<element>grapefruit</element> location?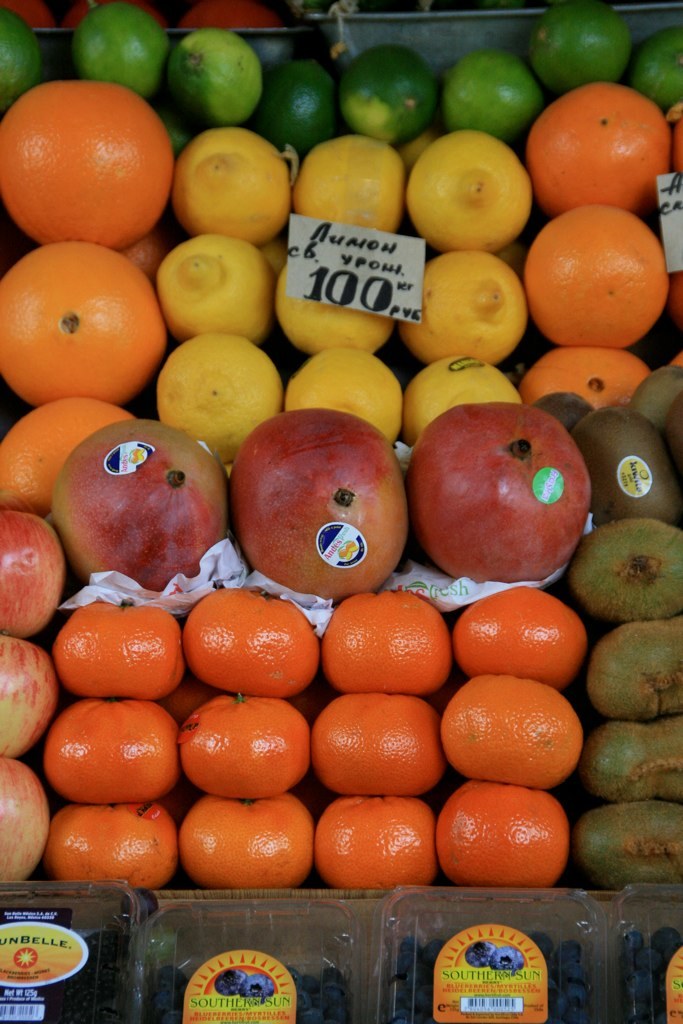
(x1=520, y1=207, x2=667, y2=349)
